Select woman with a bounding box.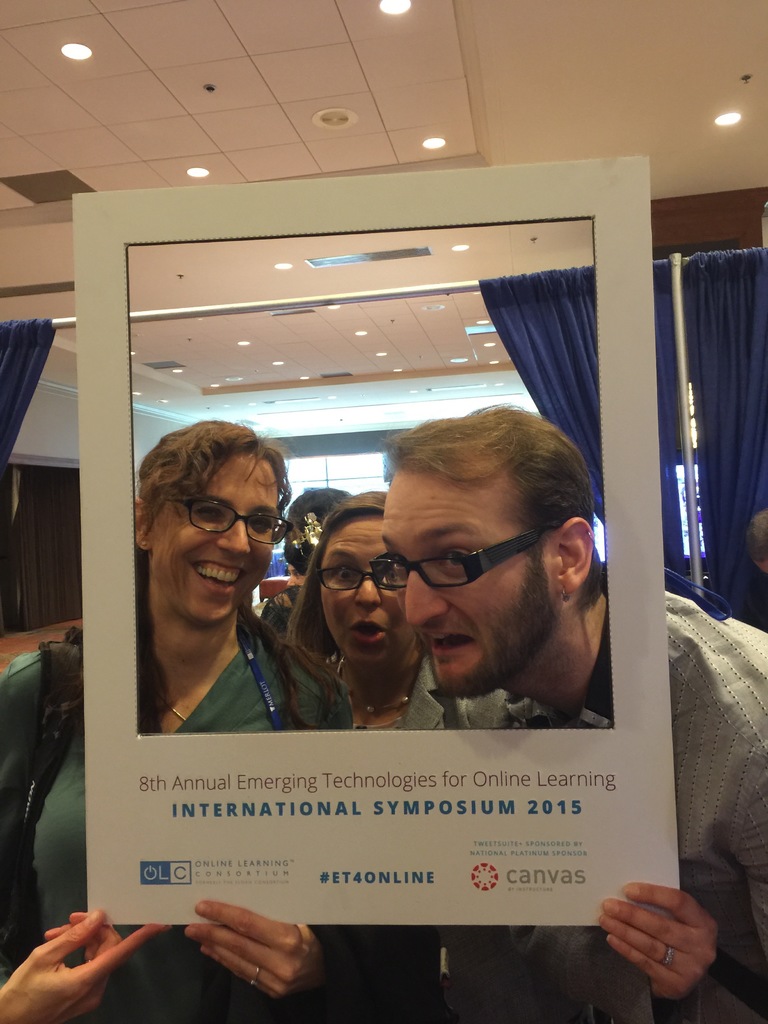
(281, 490, 465, 1023).
